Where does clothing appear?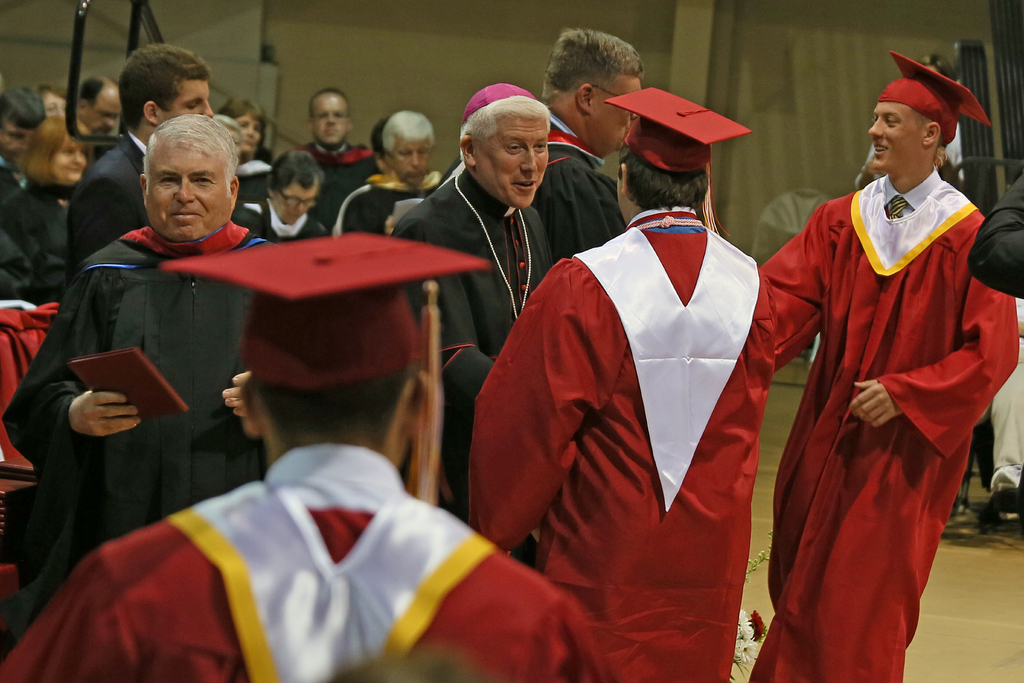
Appears at bbox(966, 166, 1023, 305).
